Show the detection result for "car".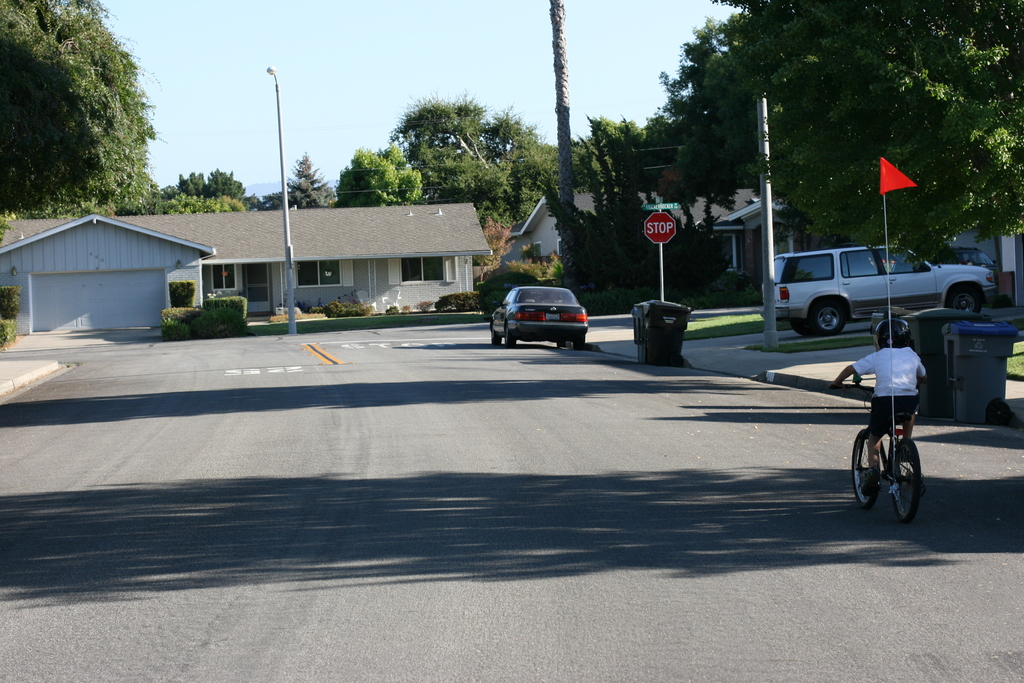
Rect(924, 238, 998, 276).
